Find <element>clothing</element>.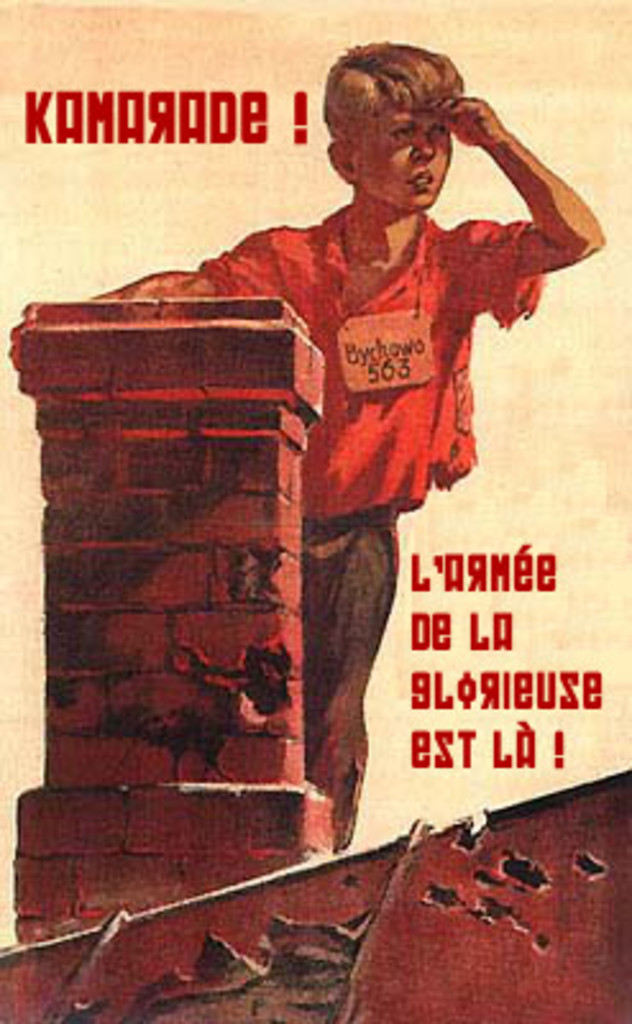
169, 128, 558, 855.
